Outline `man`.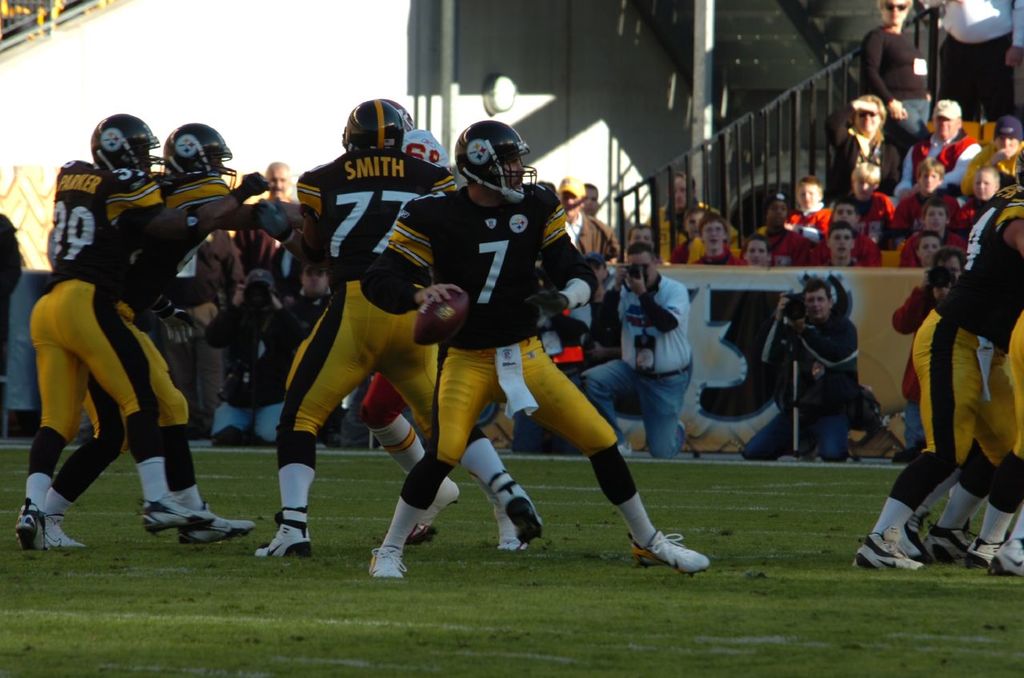
Outline: l=10, t=109, r=271, b=550.
